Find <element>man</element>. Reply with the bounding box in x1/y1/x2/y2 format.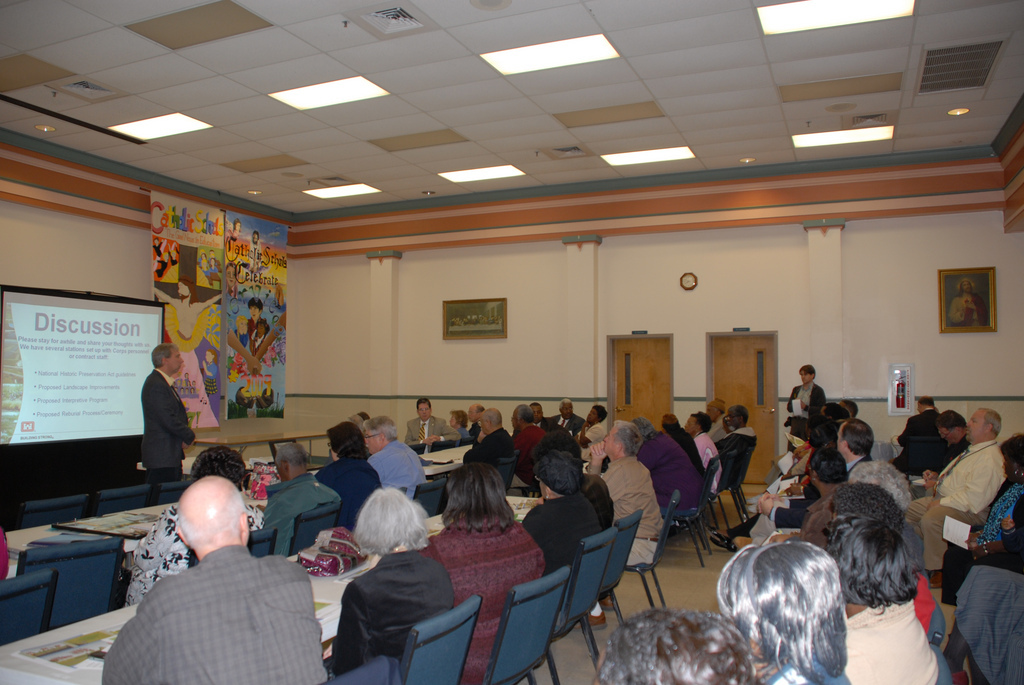
916/410/971/494.
